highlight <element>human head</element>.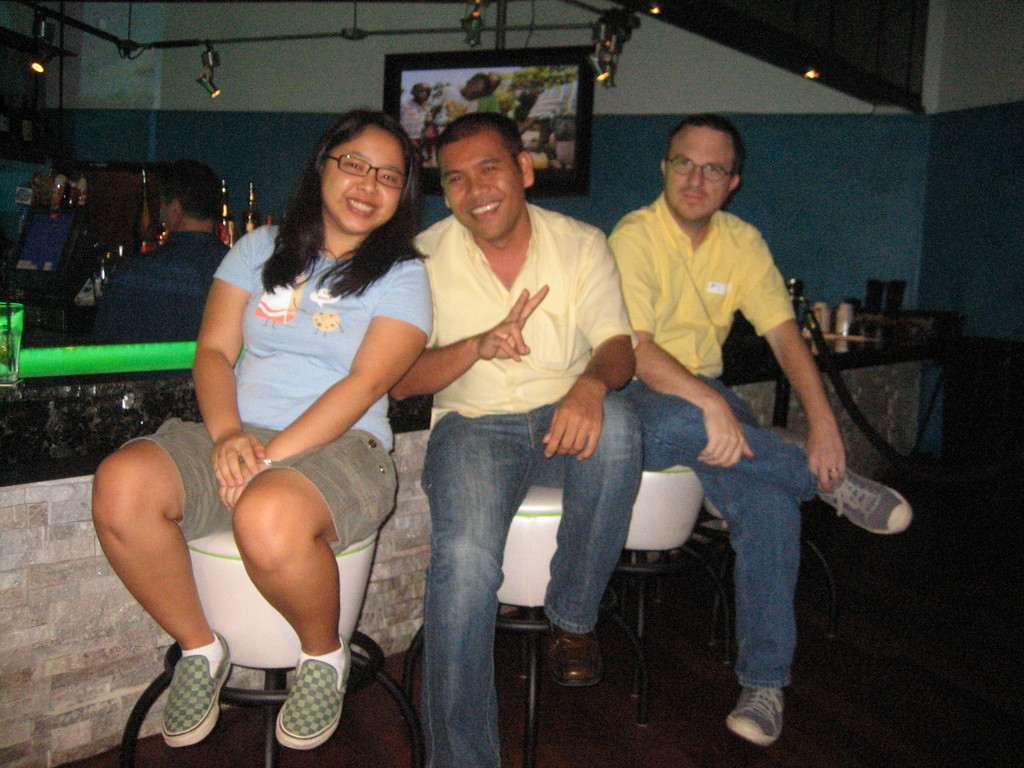
Highlighted region: [659,111,749,220].
